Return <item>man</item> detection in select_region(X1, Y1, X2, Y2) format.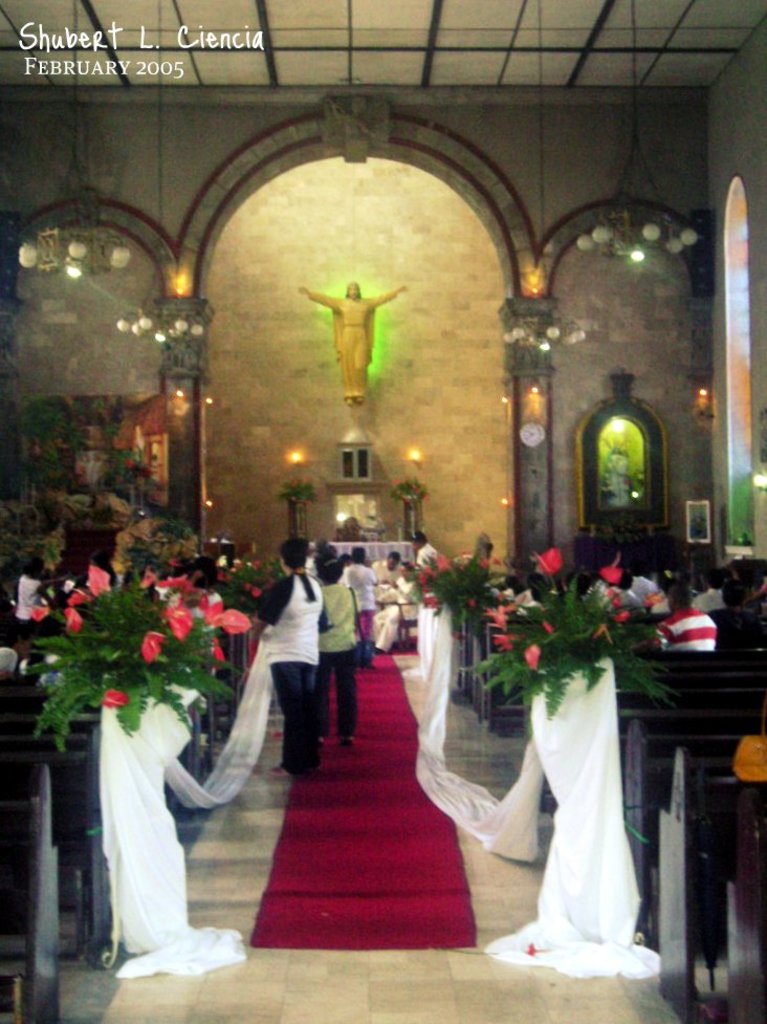
select_region(315, 554, 361, 740).
